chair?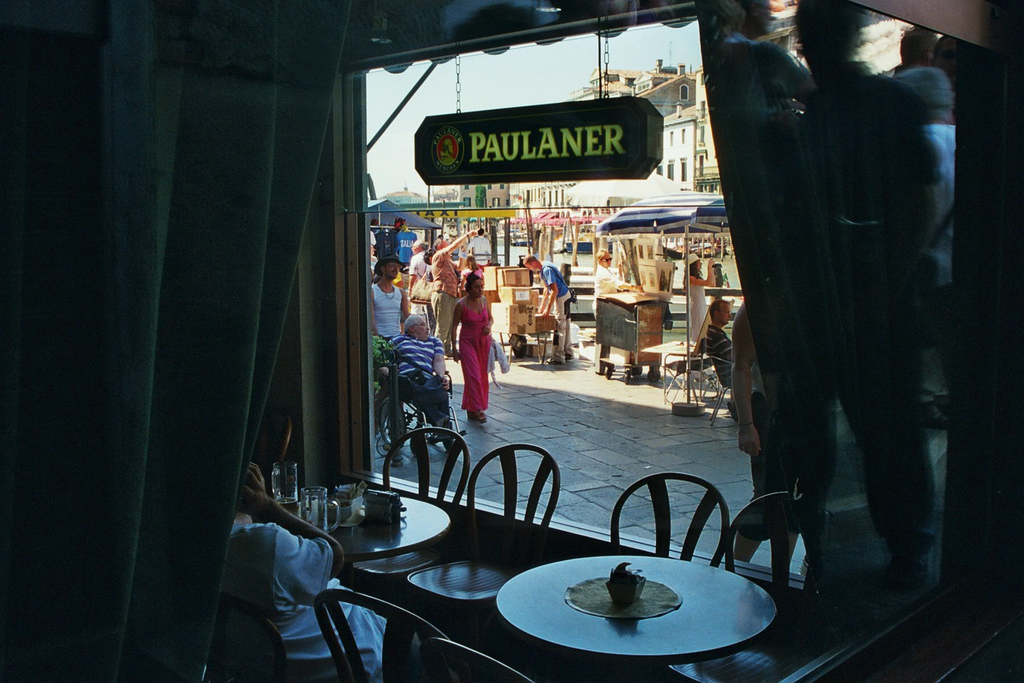
<region>663, 347, 719, 415</region>
